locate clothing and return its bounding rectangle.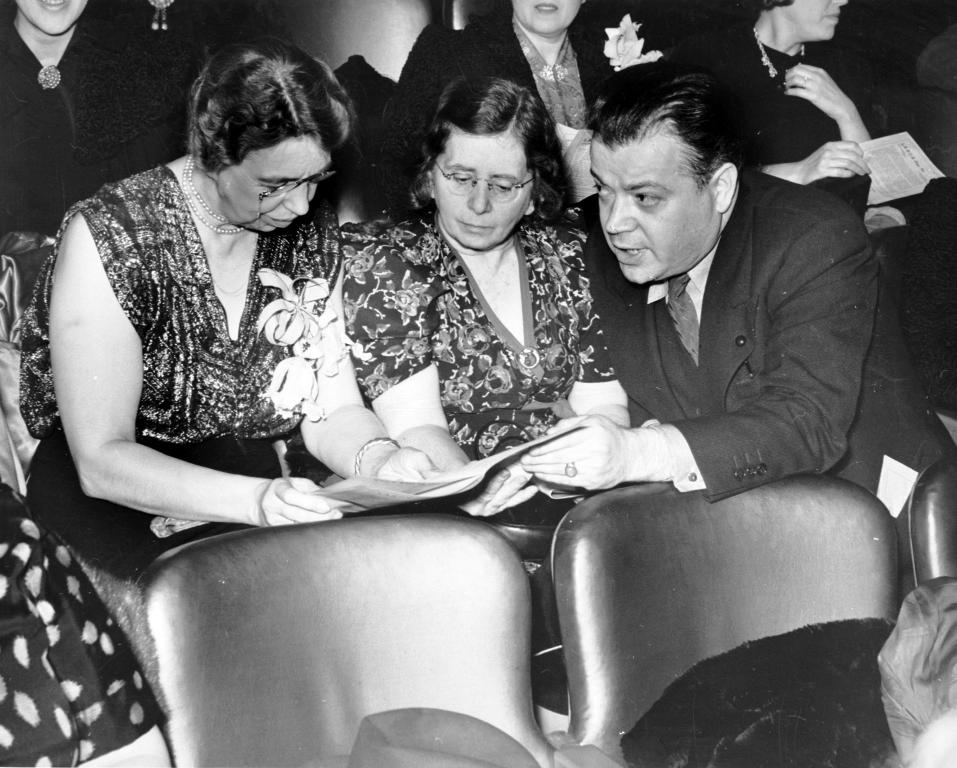
left=581, top=169, right=956, bottom=510.
